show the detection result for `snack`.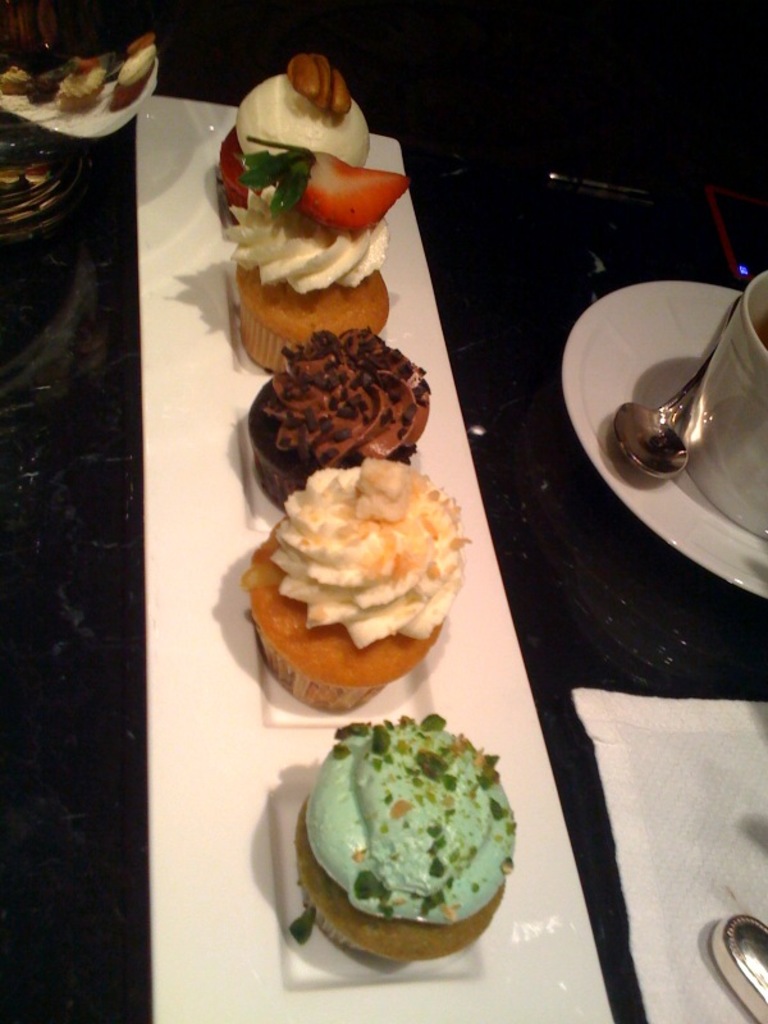
[288,714,513,973].
